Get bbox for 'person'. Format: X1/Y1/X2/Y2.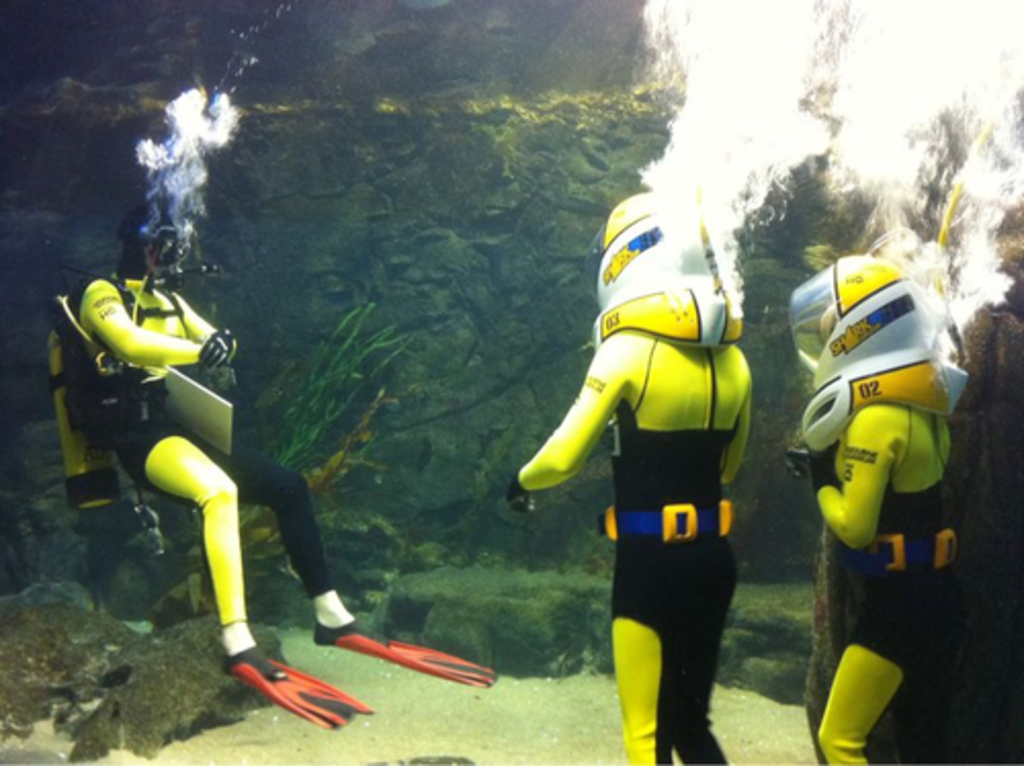
799/195/969/725.
